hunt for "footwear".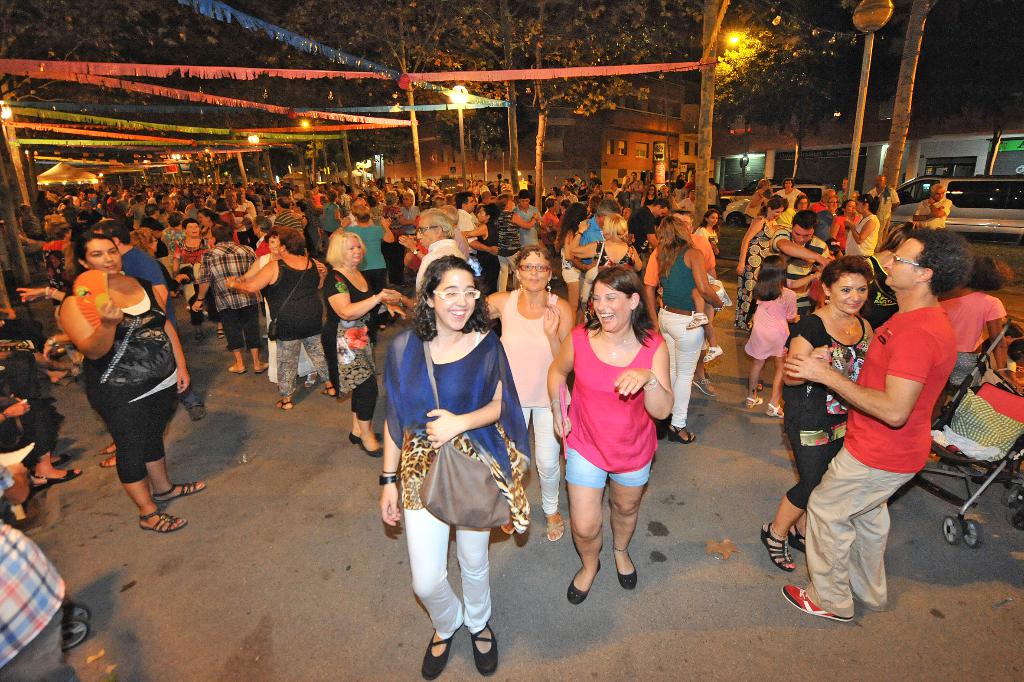
Hunted down at (780, 580, 852, 625).
